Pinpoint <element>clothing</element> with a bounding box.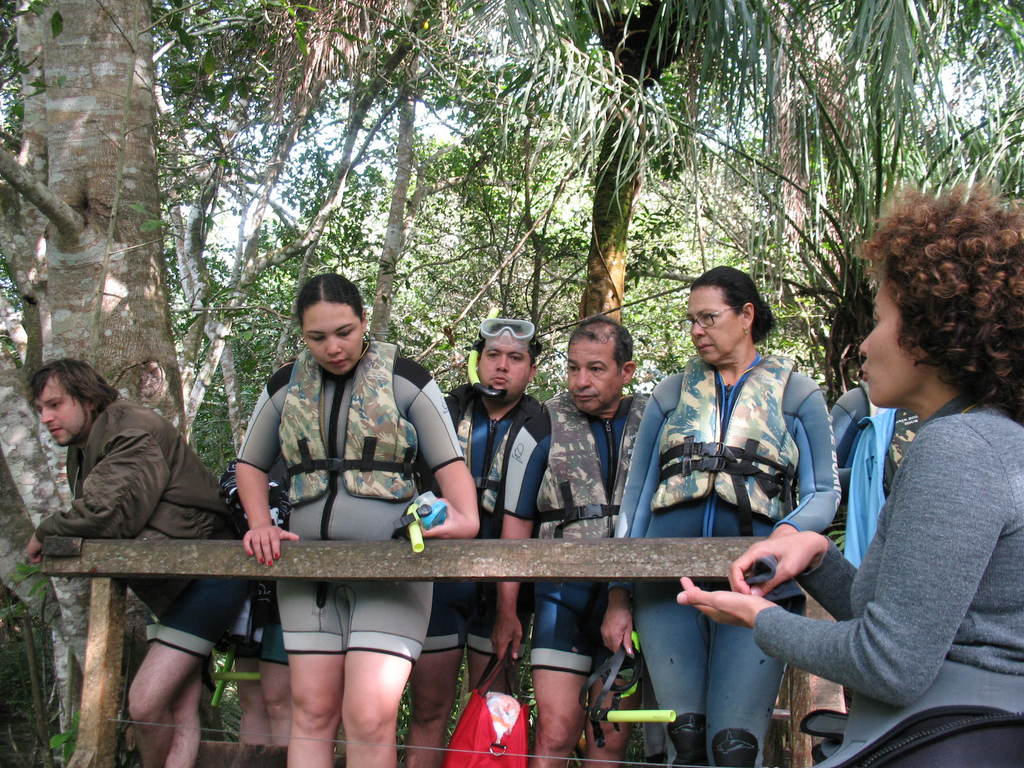
(left=828, top=364, right=909, bottom=569).
